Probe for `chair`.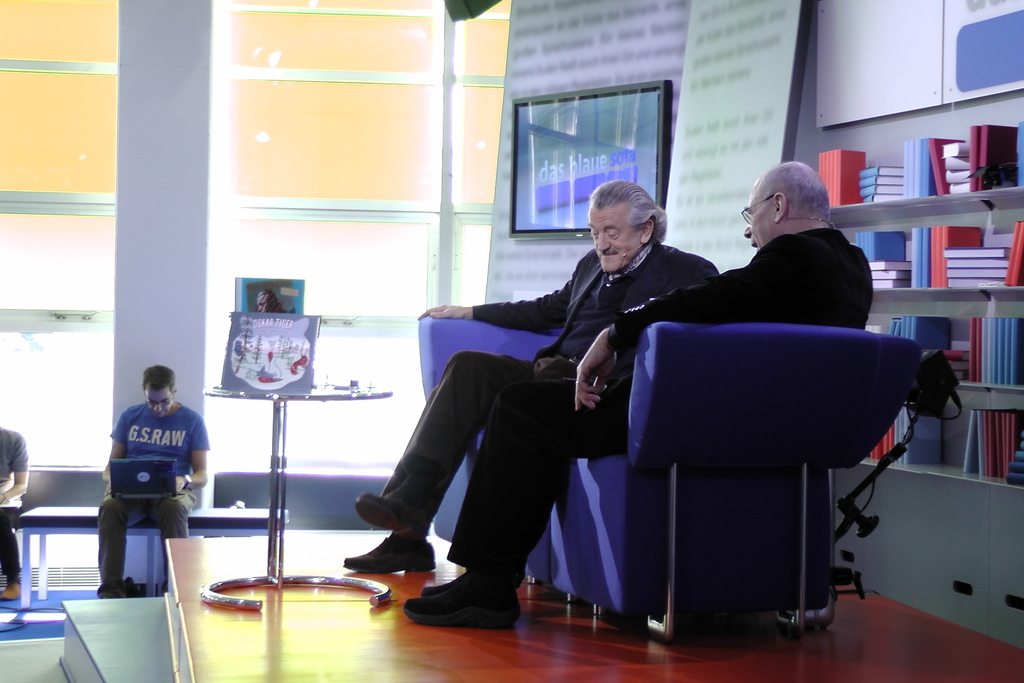
Probe result: 420:315:566:587.
